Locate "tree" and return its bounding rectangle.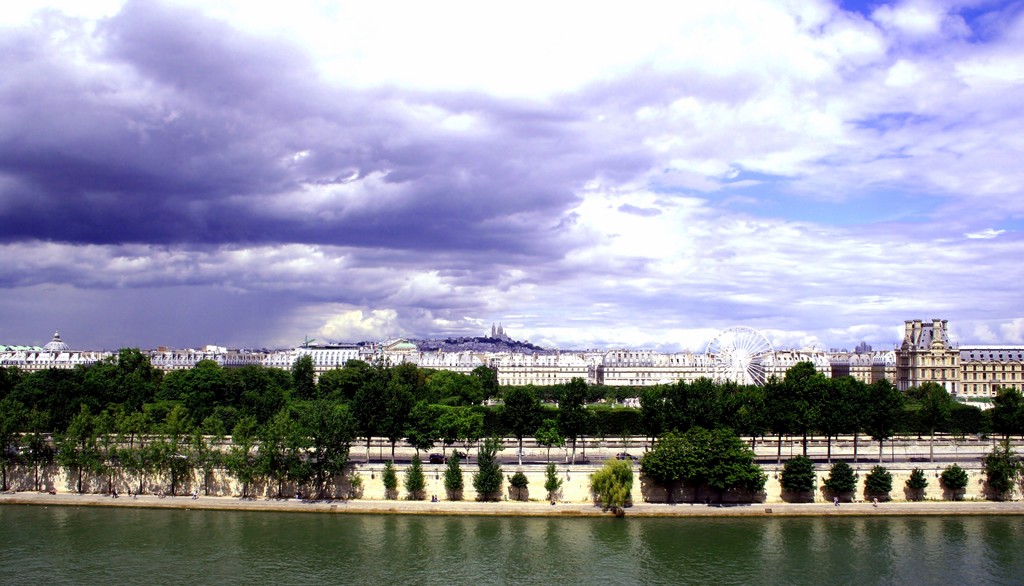
BBox(556, 388, 593, 443).
